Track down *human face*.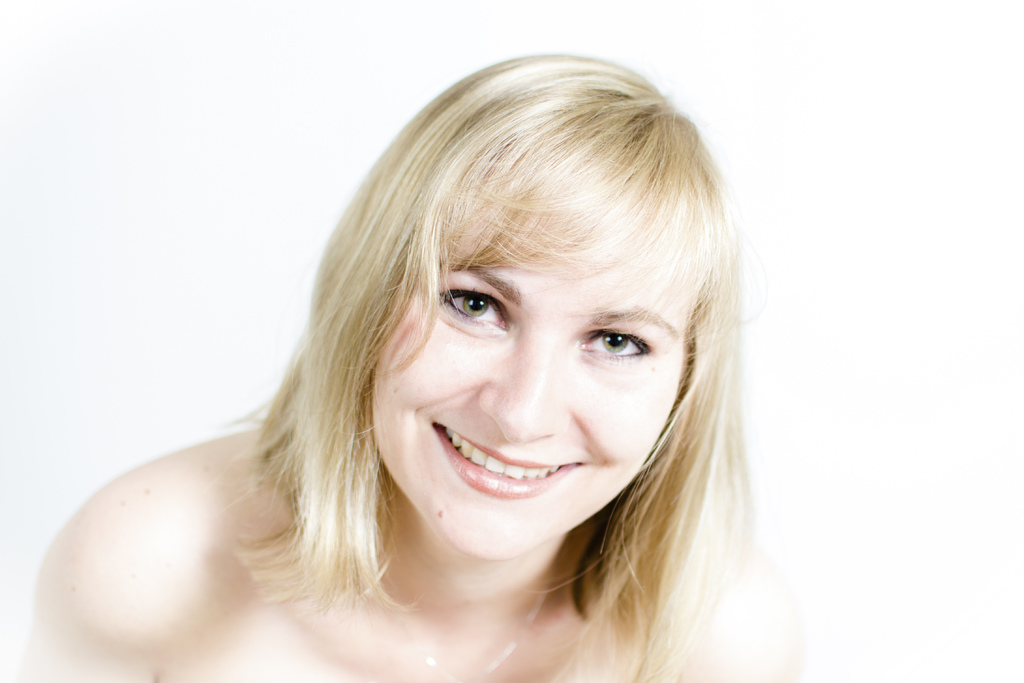
Tracked to 370, 210, 680, 557.
